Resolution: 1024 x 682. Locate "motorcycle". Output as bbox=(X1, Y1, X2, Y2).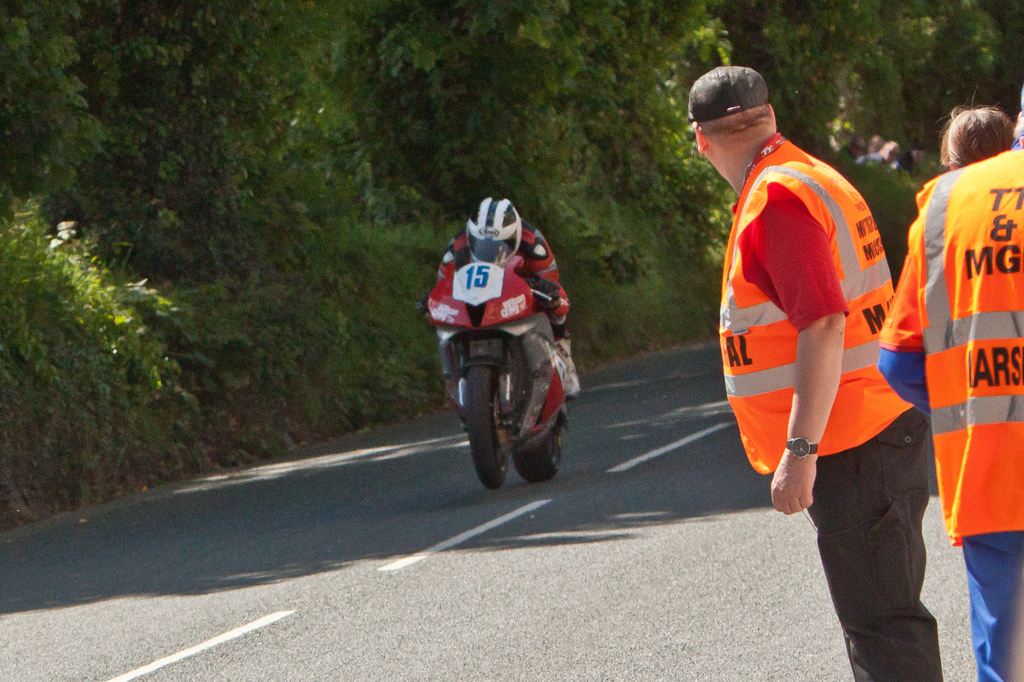
bbox=(433, 241, 589, 486).
